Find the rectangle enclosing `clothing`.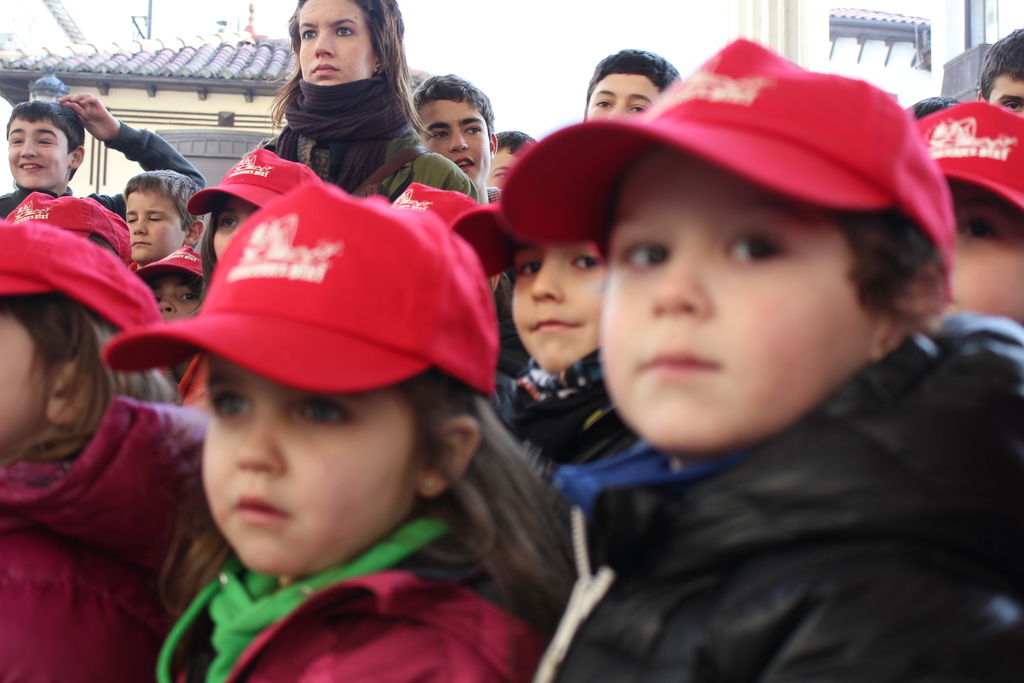
<box>0,394,211,682</box>.
